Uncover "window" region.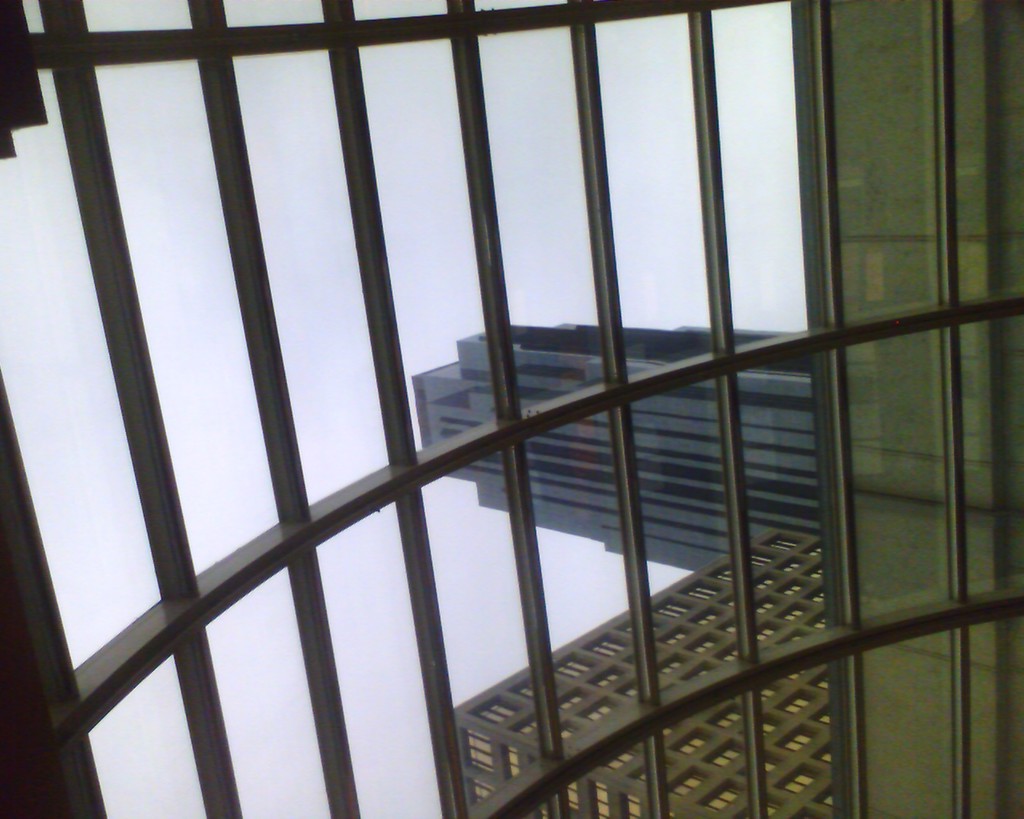
Uncovered: BBox(467, 736, 496, 775).
